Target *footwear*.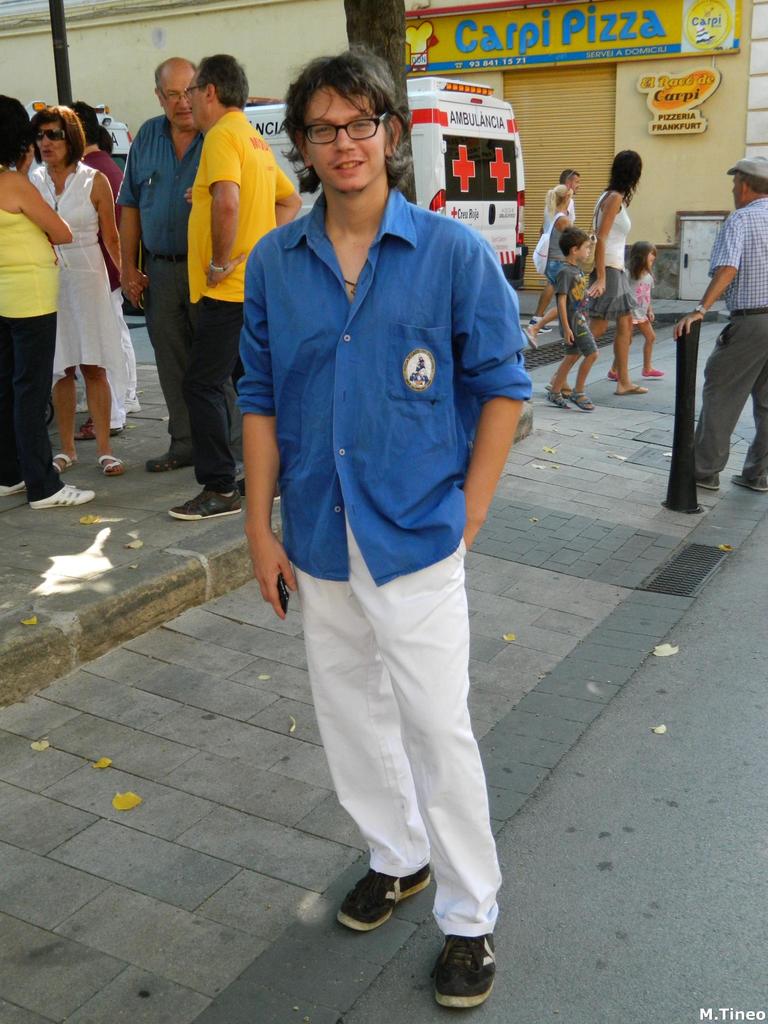
Target region: <region>545, 396, 571, 419</region>.
